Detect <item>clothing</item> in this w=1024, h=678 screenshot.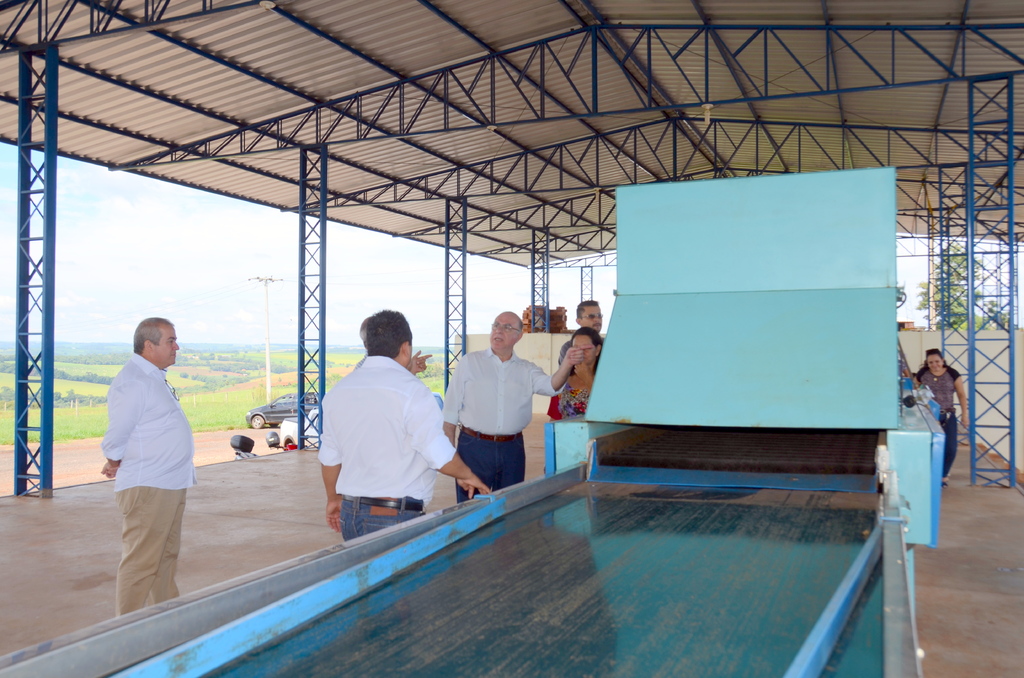
Detection: 543 369 596 423.
